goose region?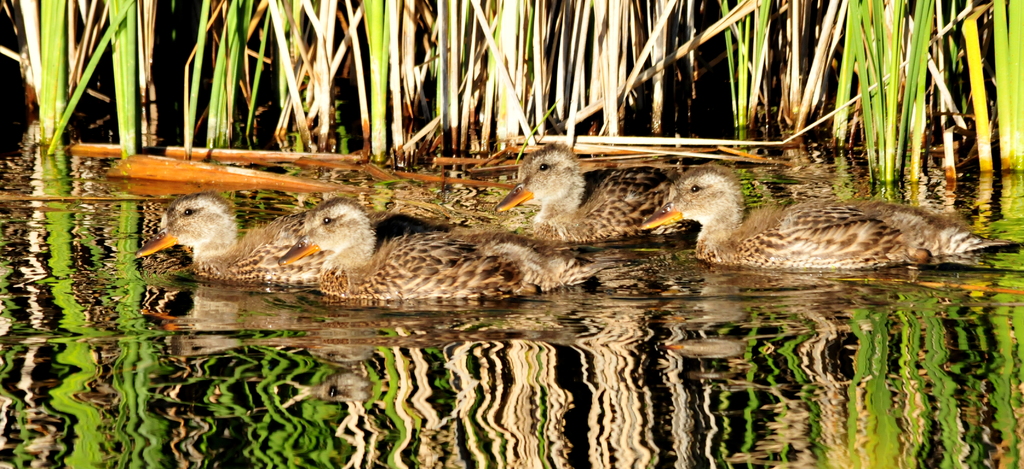
(129, 192, 324, 286)
